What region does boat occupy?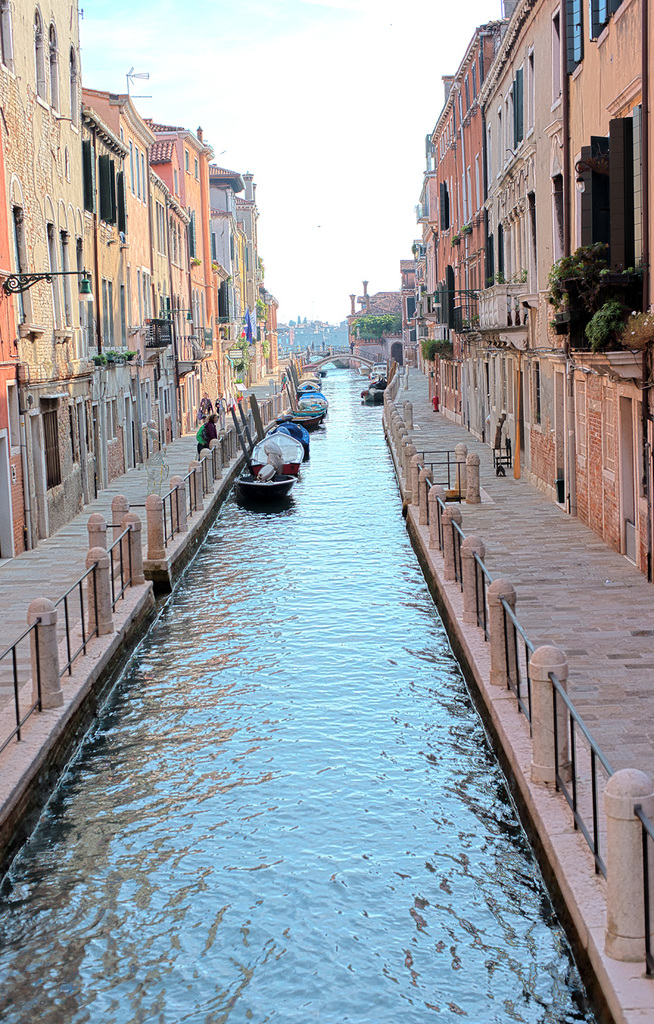
region(368, 357, 394, 390).
